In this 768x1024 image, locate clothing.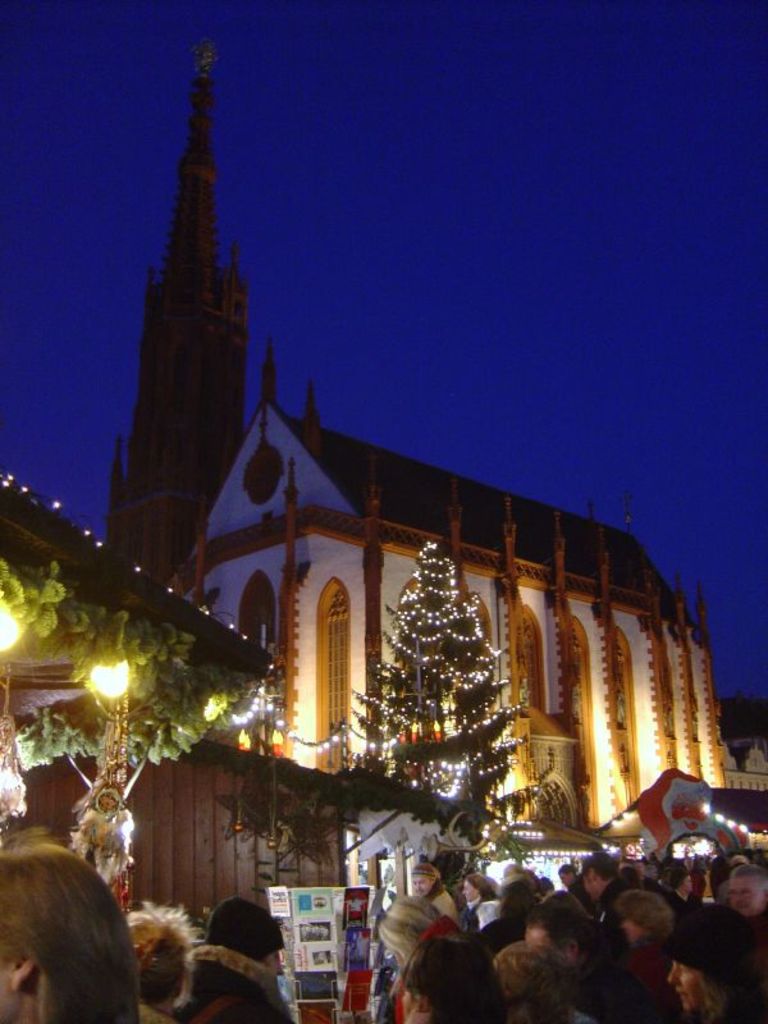
Bounding box: x1=465 y1=893 x2=493 y2=924.
